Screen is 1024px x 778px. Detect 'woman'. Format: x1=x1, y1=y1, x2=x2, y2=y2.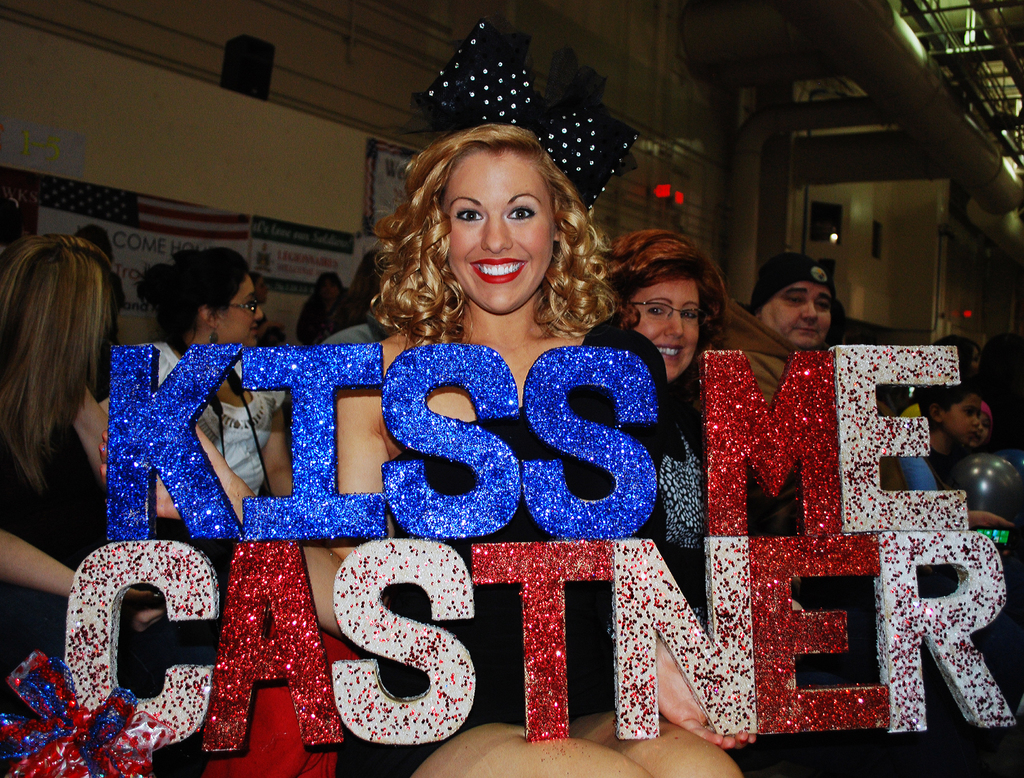
x1=125, y1=246, x2=300, y2=507.
